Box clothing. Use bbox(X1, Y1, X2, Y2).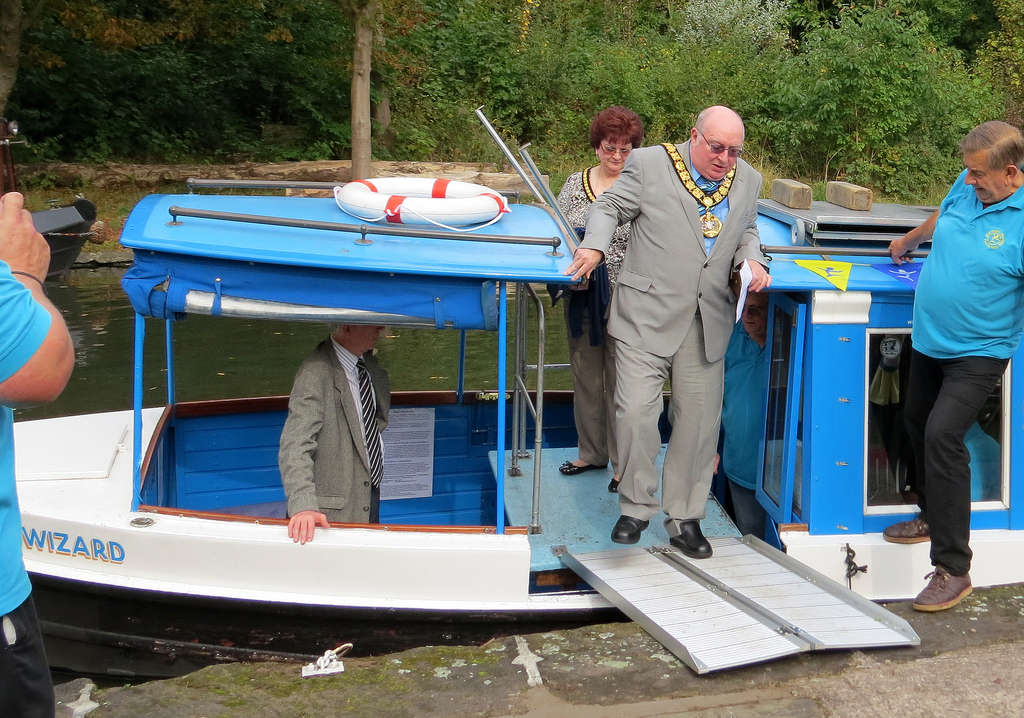
bbox(0, 261, 51, 626).
